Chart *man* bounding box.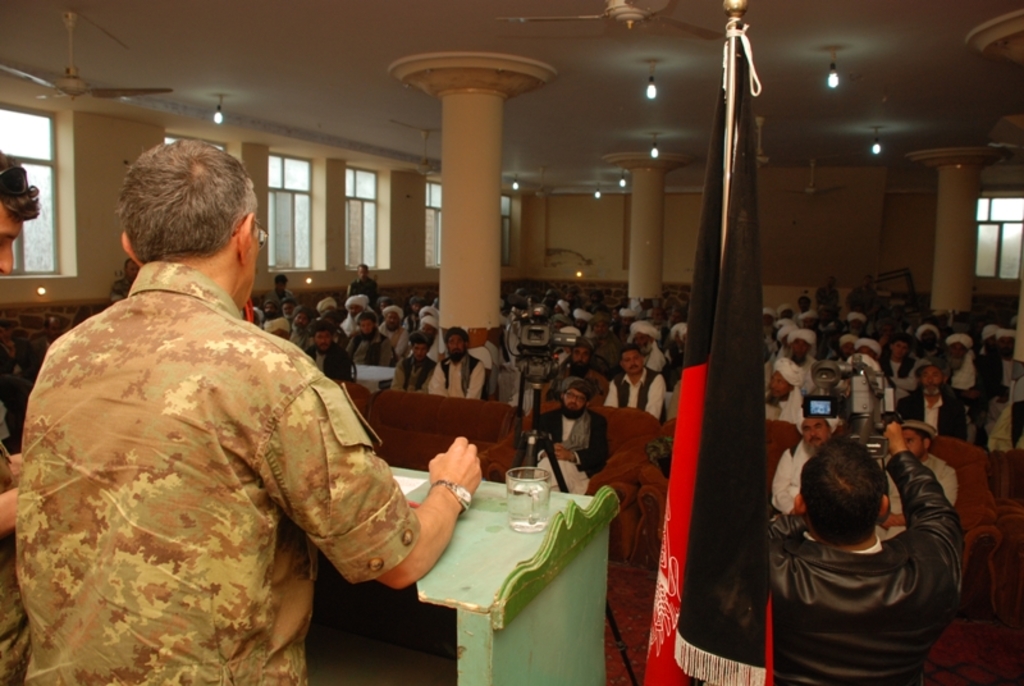
Charted: left=882, top=417, right=965, bottom=520.
